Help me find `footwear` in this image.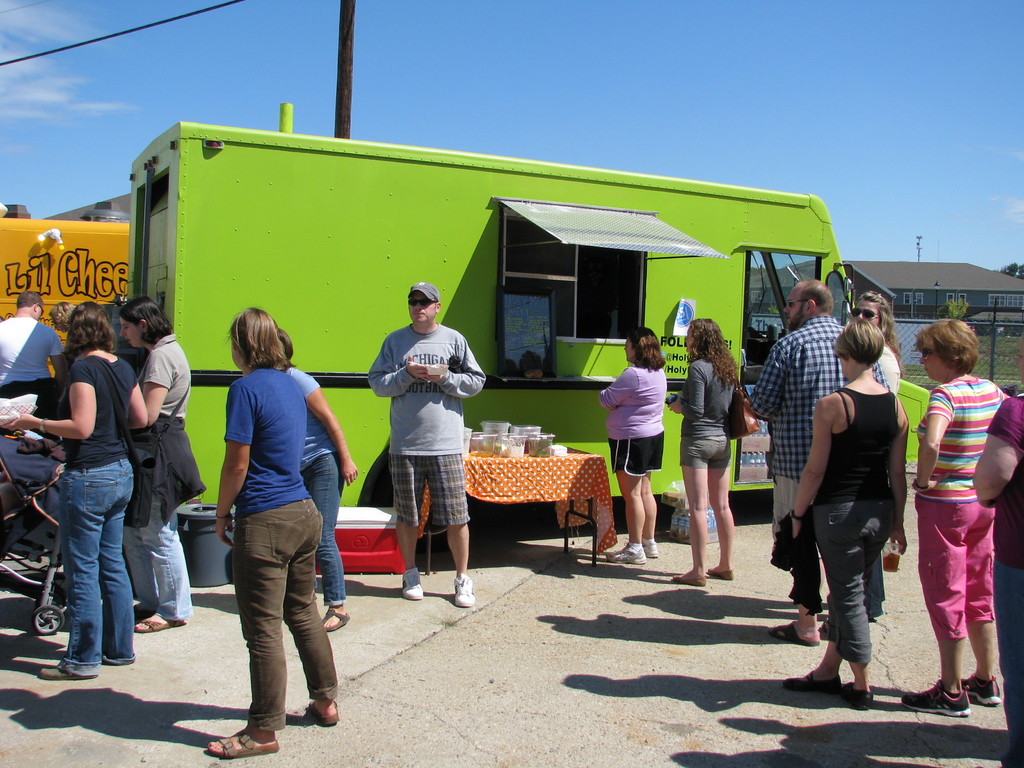
Found it: Rect(780, 659, 851, 692).
